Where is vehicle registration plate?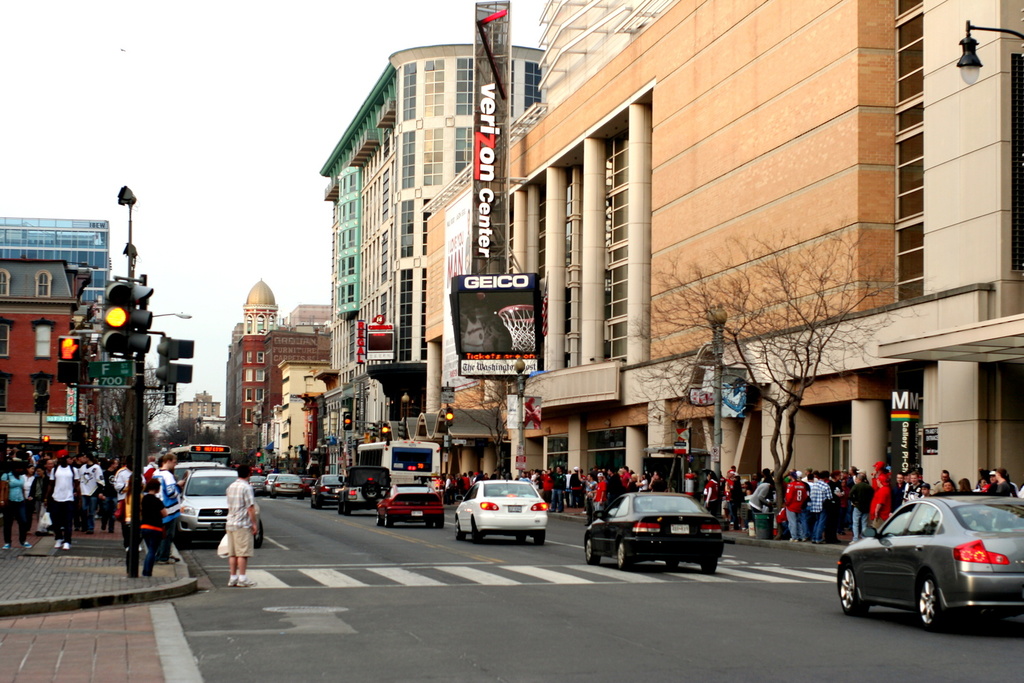
pyautogui.locateOnScreen(669, 523, 690, 534).
